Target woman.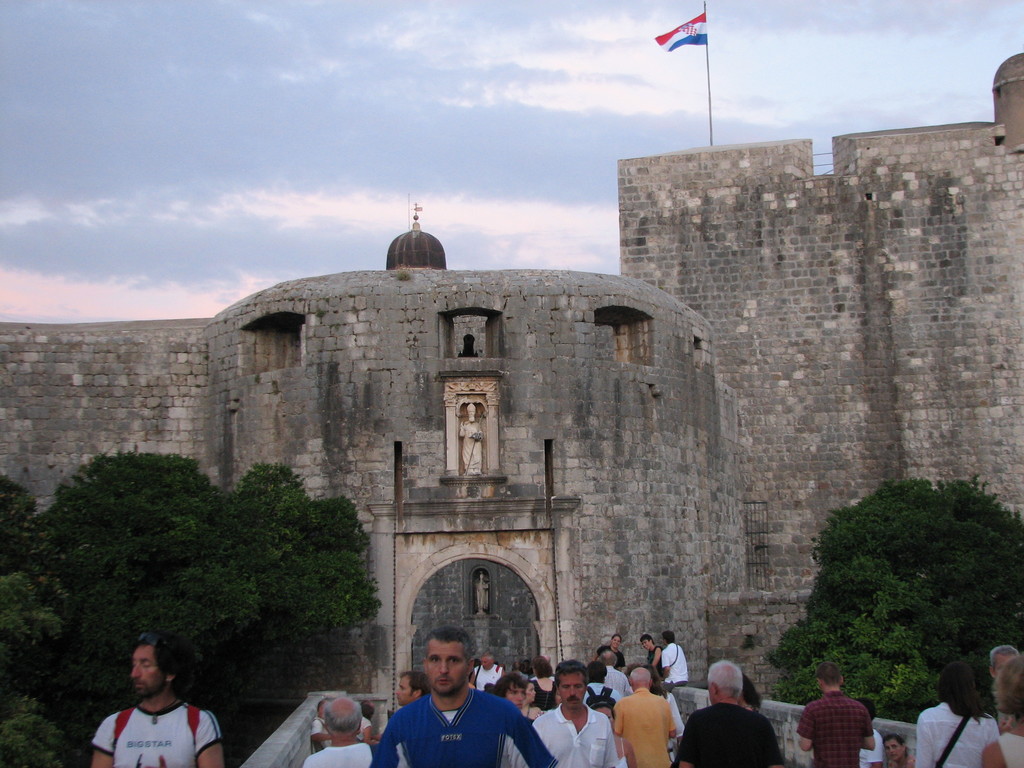
Target region: <bbox>591, 634, 626, 671</bbox>.
